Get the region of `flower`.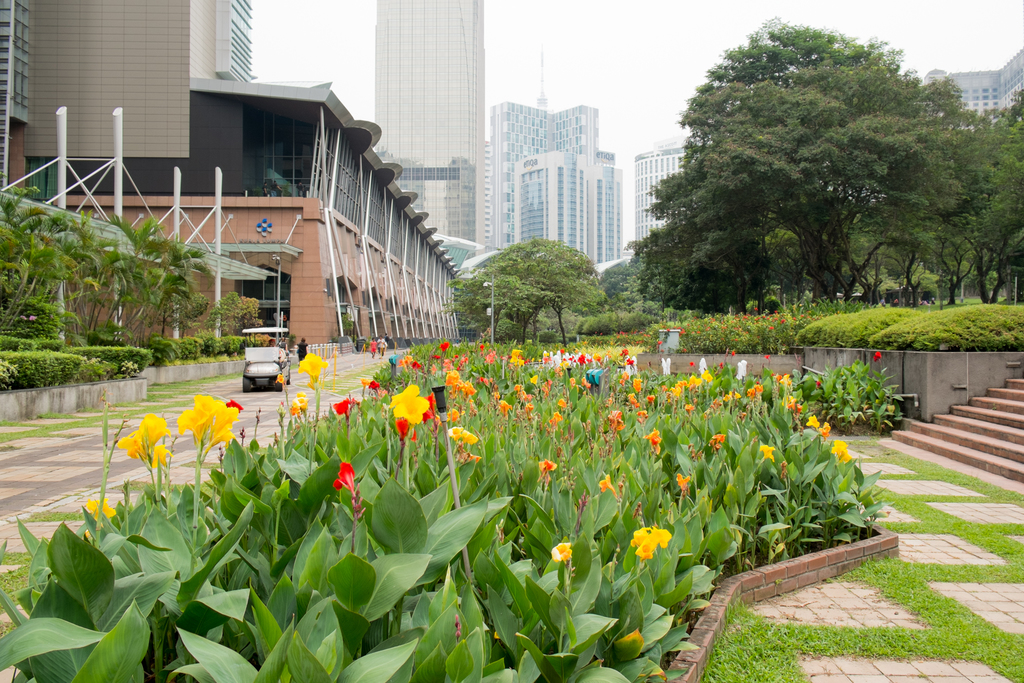
(left=630, top=379, right=640, bottom=388).
